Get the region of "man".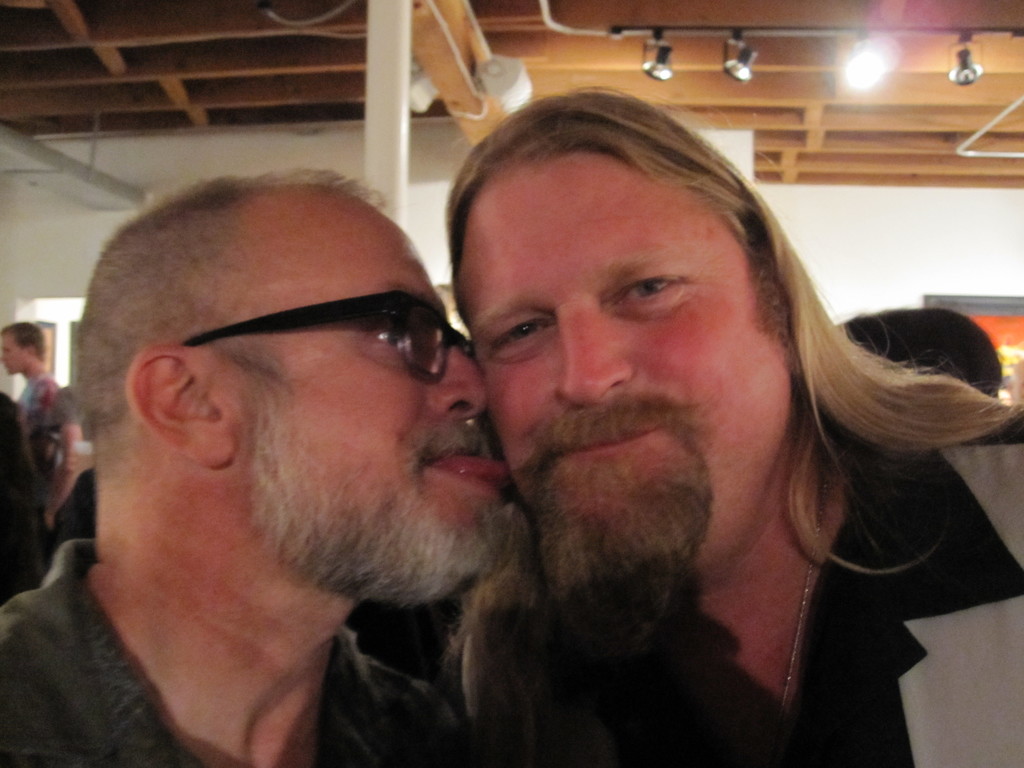
BBox(15, 185, 572, 737).
